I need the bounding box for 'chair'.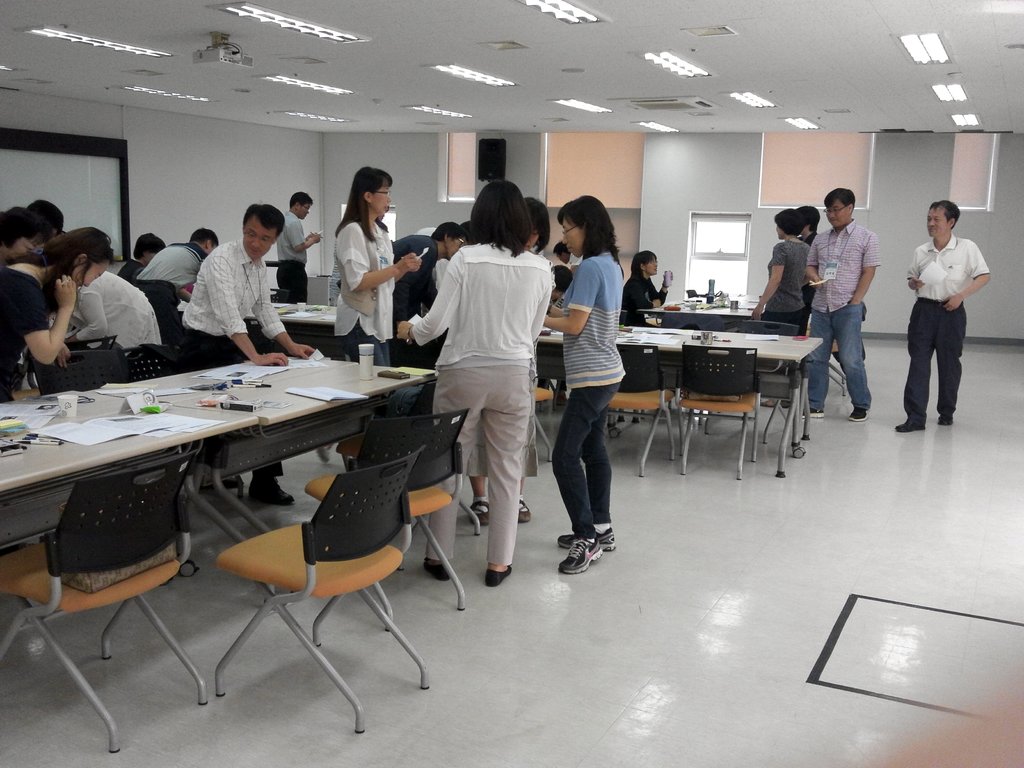
Here it is: locate(653, 311, 721, 422).
